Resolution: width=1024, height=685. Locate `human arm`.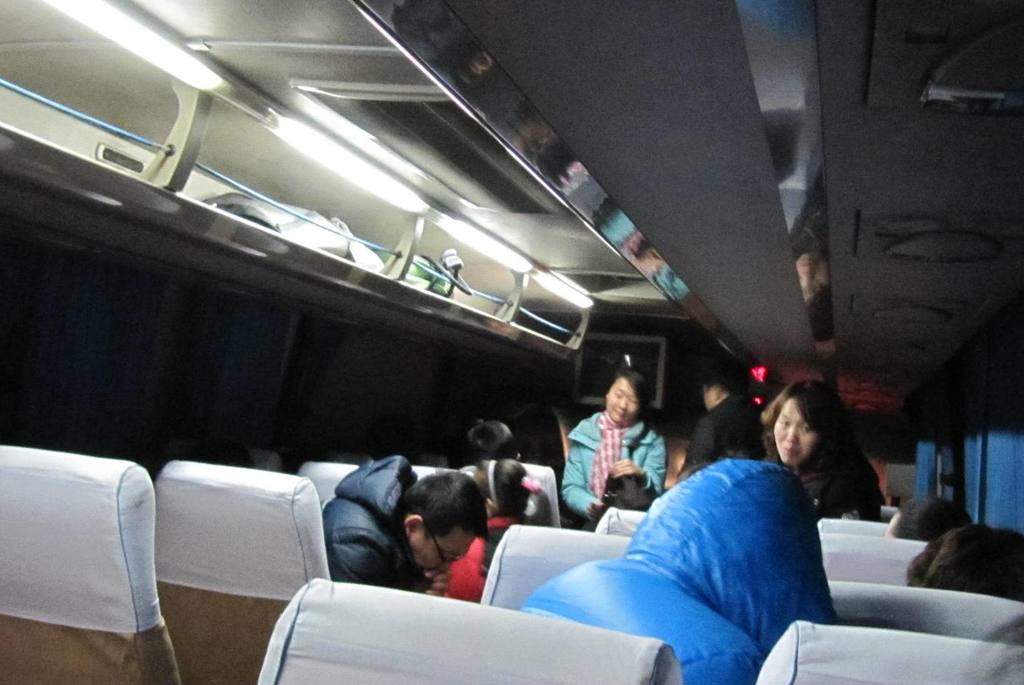
Rect(418, 570, 448, 594).
